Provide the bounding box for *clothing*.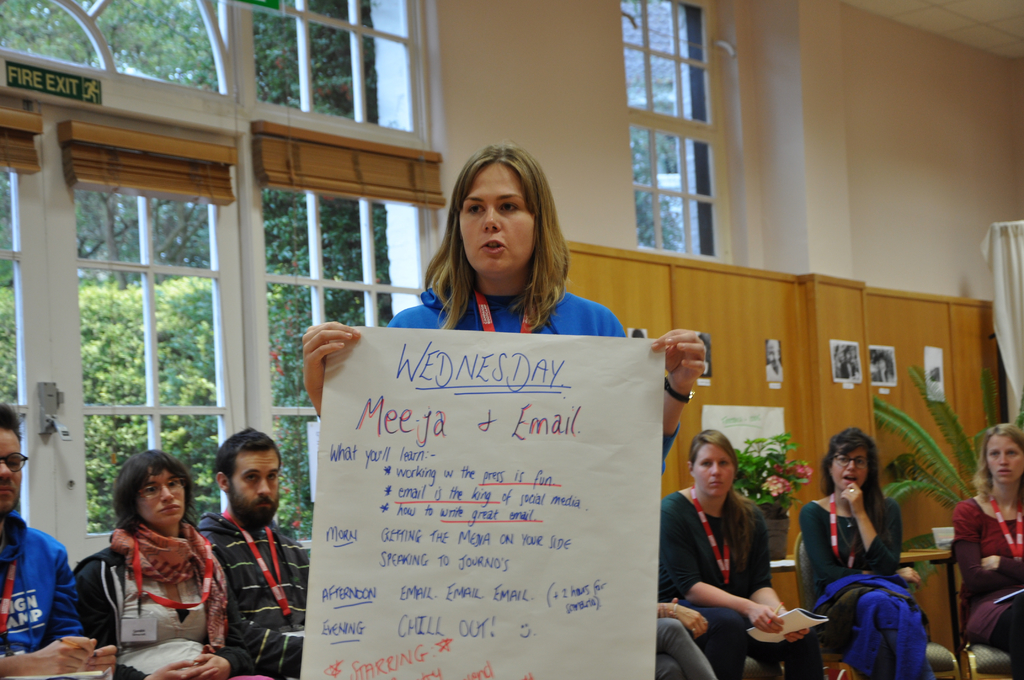
<box>948,491,1023,679</box>.
